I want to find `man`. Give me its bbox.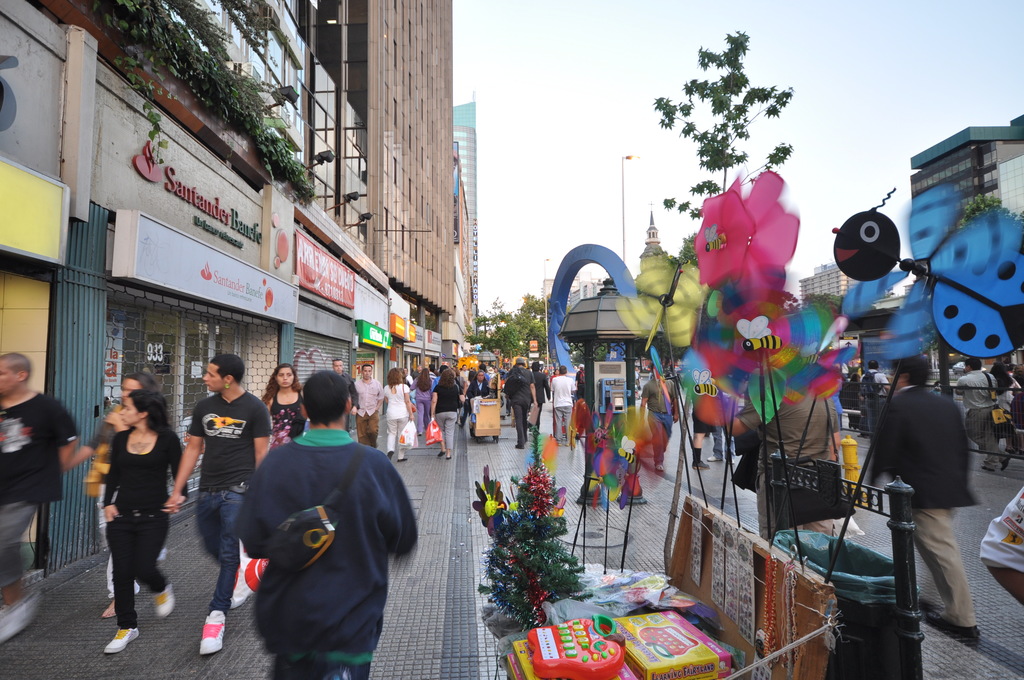
bbox=[226, 359, 417, 679].
